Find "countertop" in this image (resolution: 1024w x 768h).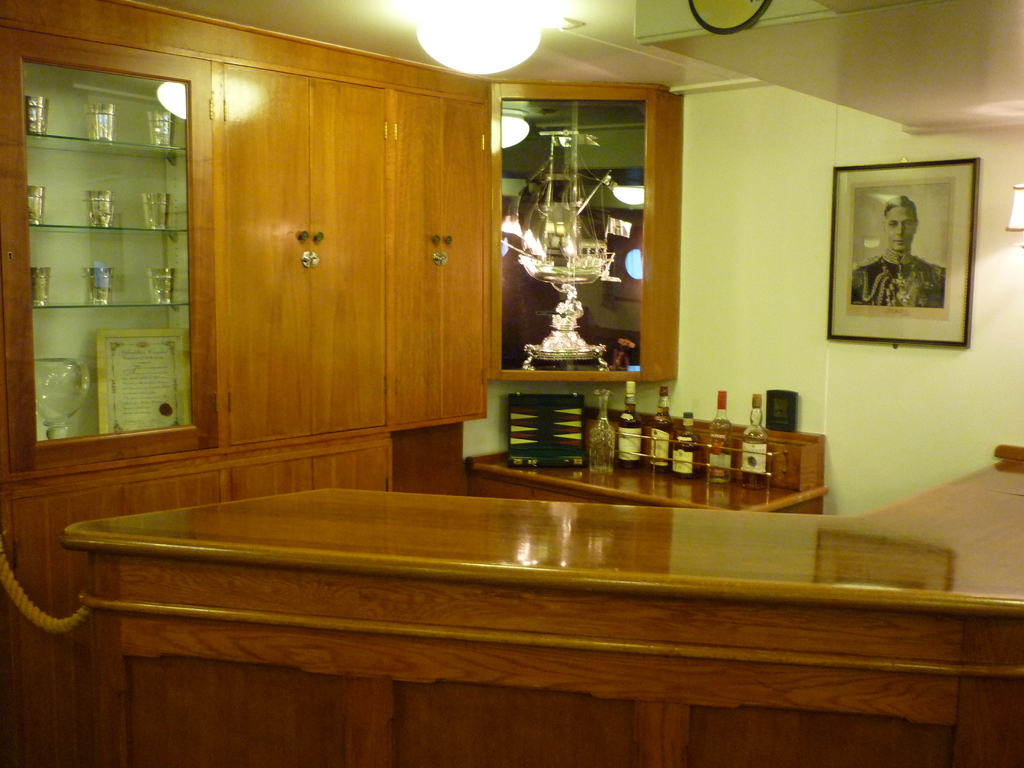
left=58, top=434, right=1023, bottom=764.
